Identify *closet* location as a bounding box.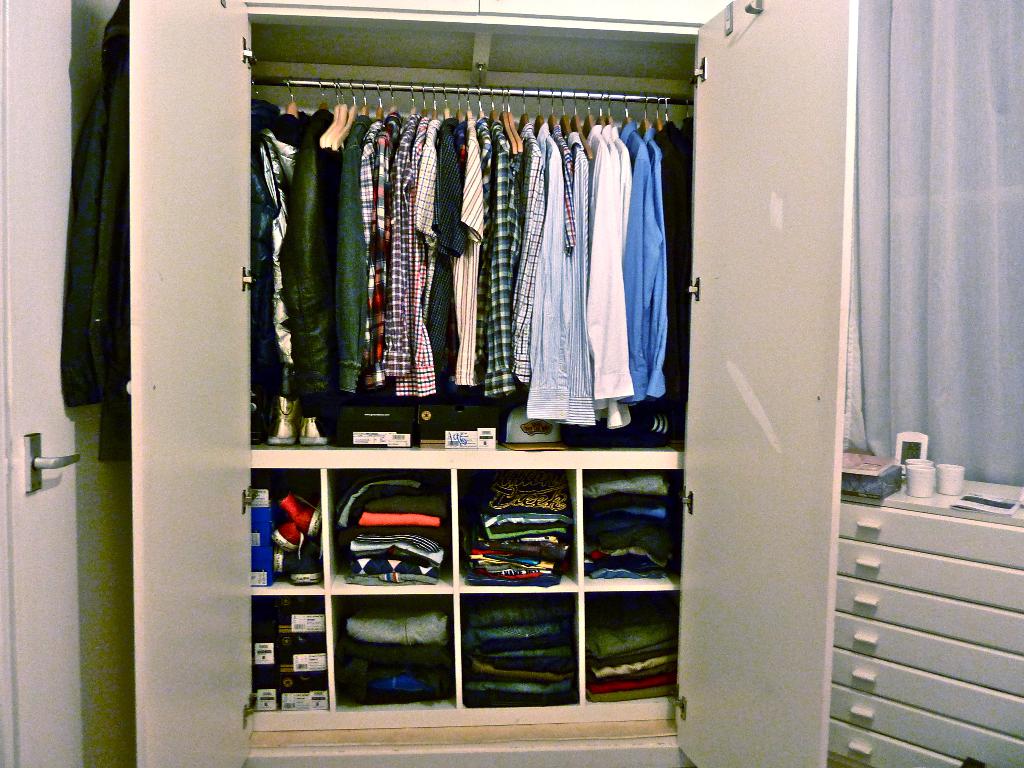
(x1=248, y1=76, x2=696, y2=454).
